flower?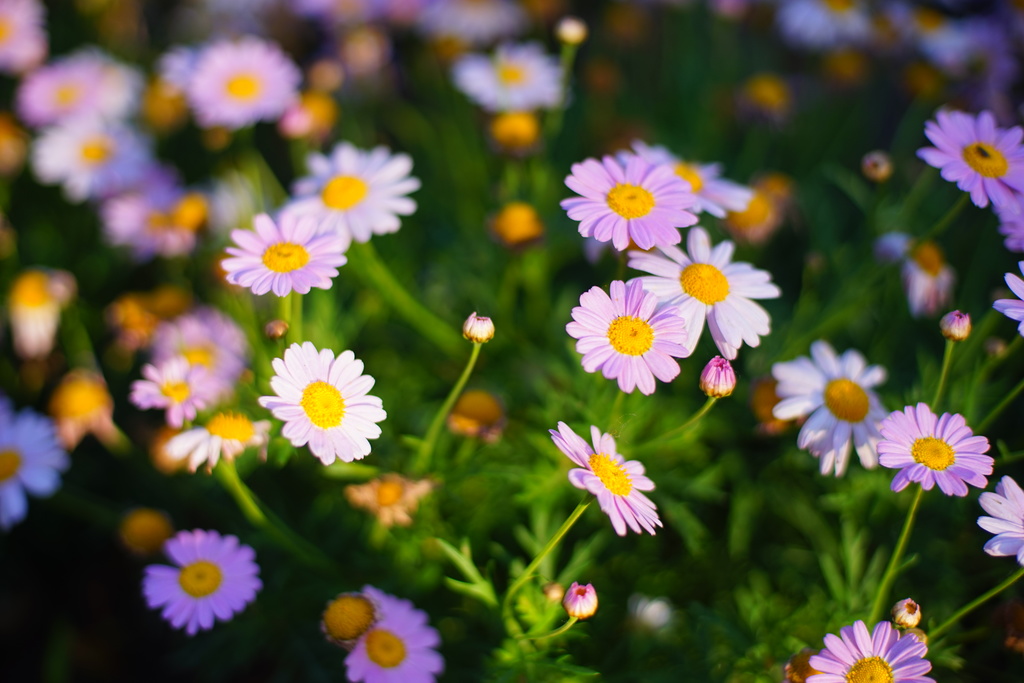
left=31, top=112, right=148, bottom=194
